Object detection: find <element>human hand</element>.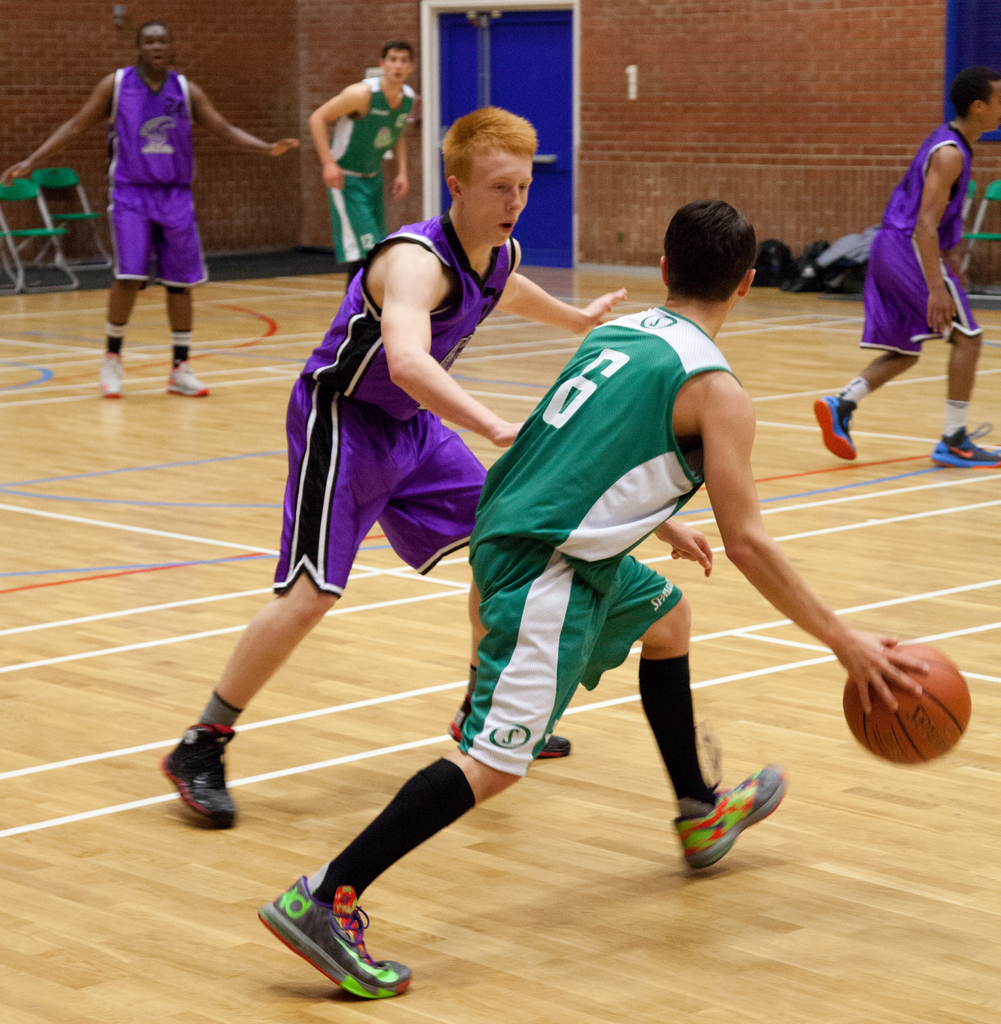
bbox=[577, 285, 632, 337].
